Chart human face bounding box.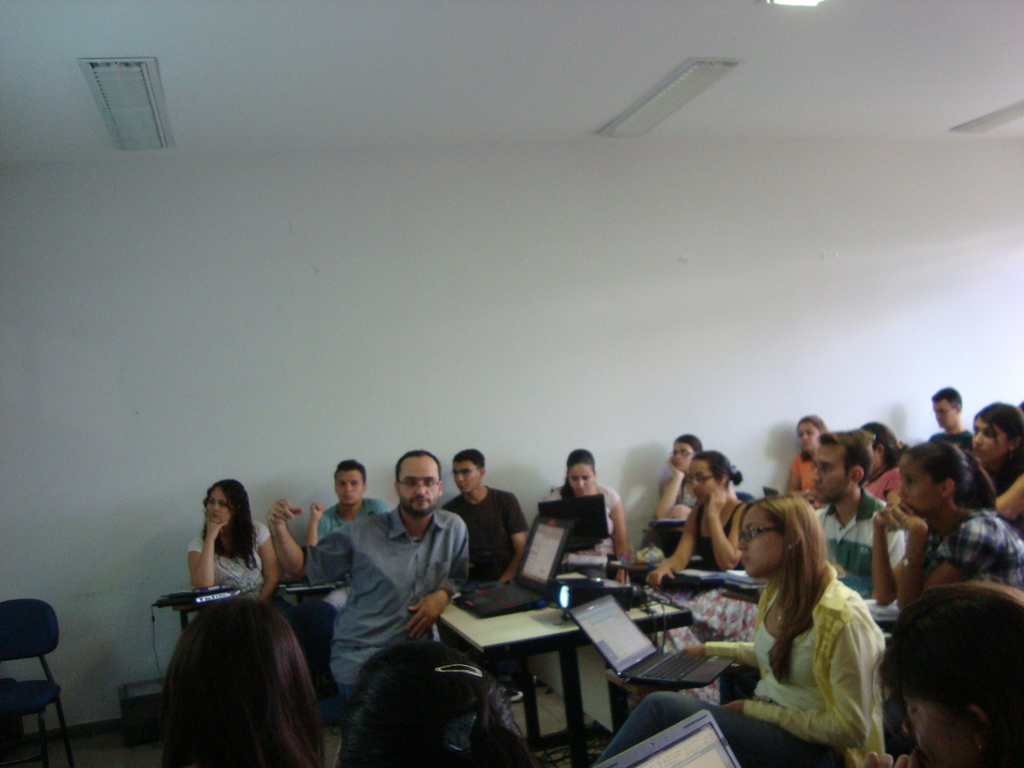
Charted: select_region(689, 461, 721, 493).
